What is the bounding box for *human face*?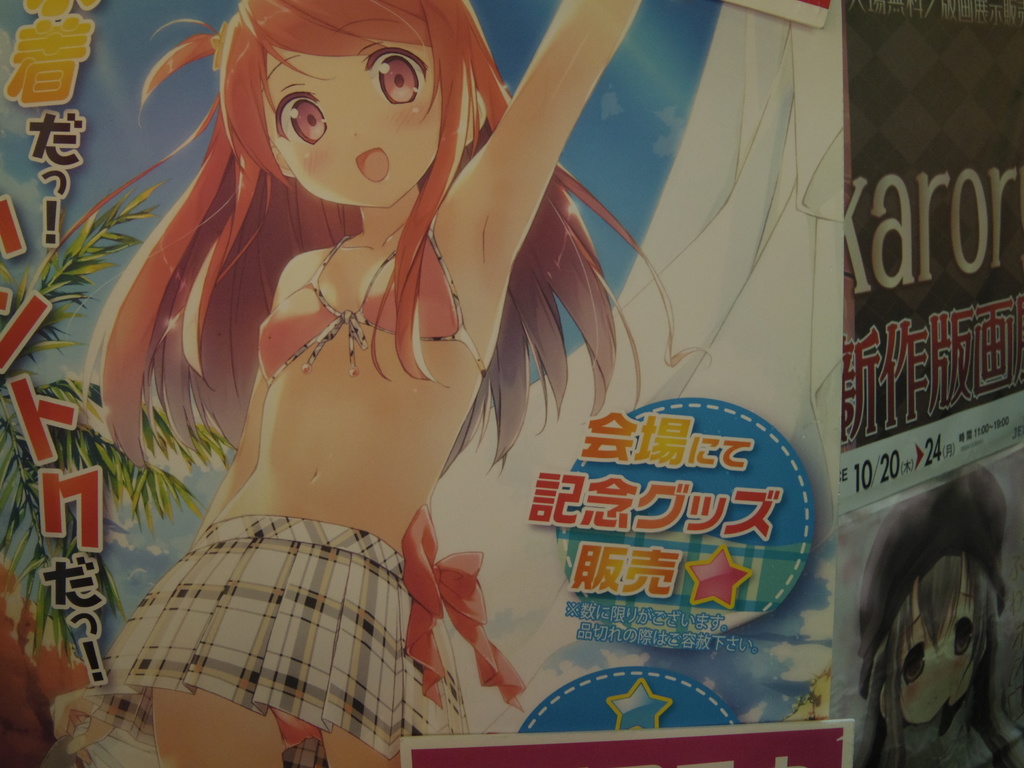
264:42:437:205.
